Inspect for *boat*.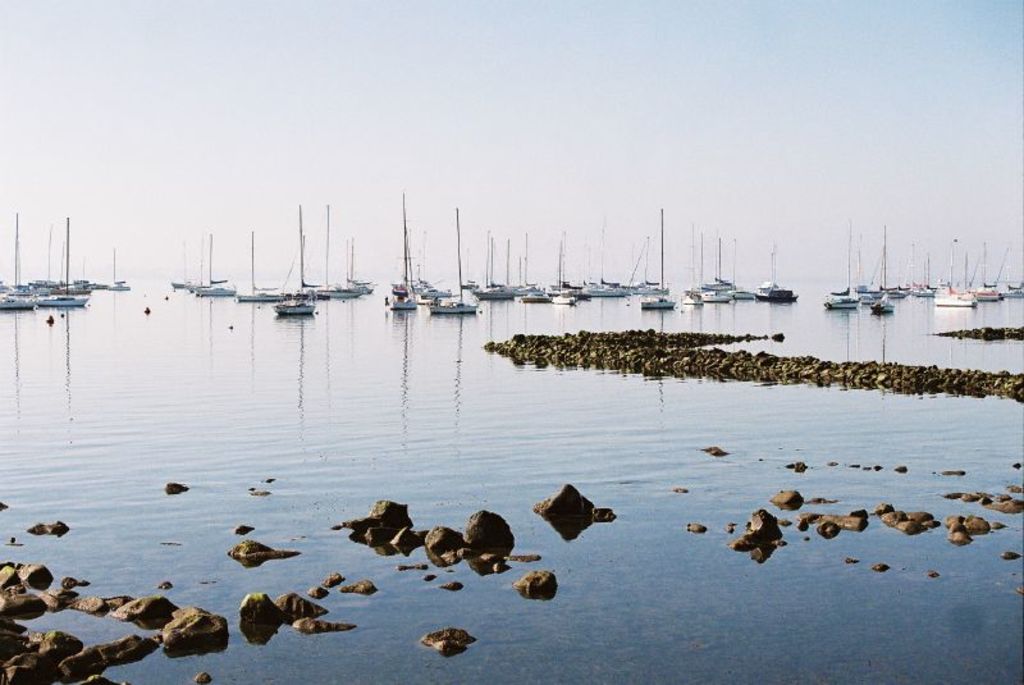
Inspection: 197, 233, 238, 298.
